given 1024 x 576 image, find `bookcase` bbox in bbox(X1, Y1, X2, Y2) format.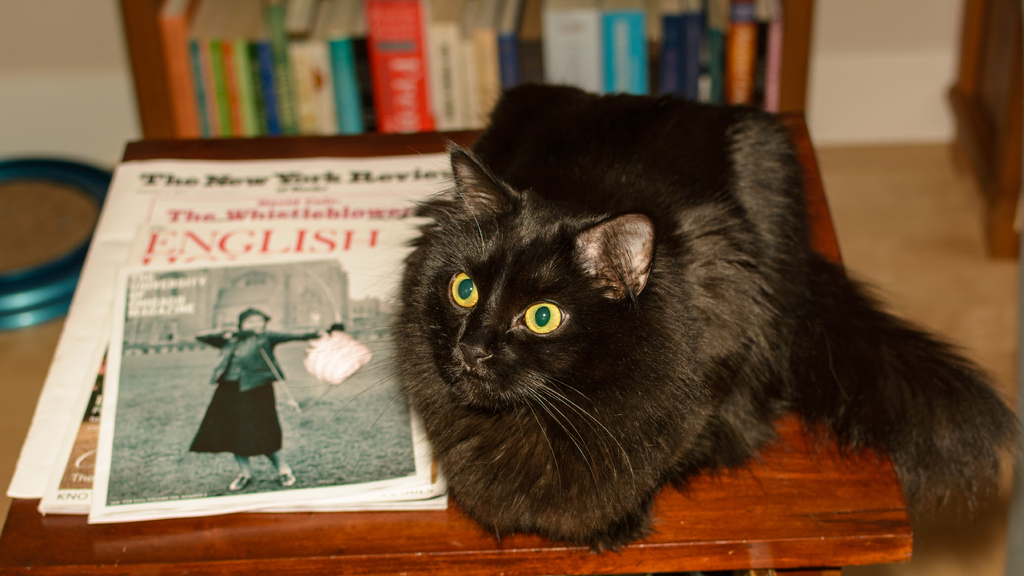
bbox(120, 0, 817, 140).
